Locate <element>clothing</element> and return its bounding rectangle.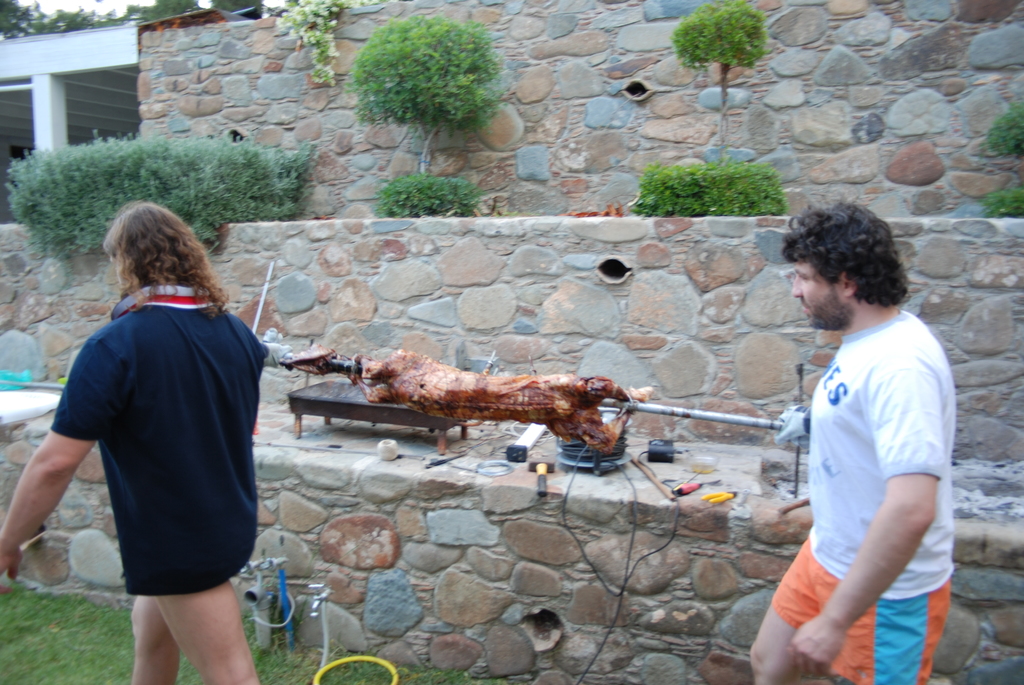
crop(761, 305, 964, 684).
